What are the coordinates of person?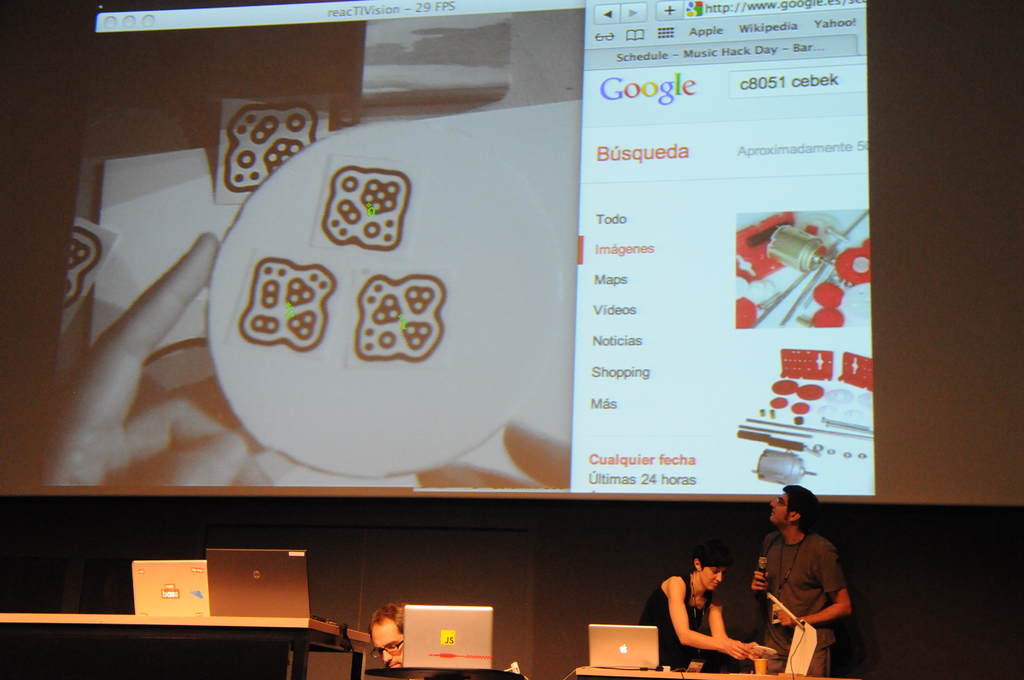
crop(636, 545, 764, 665).
